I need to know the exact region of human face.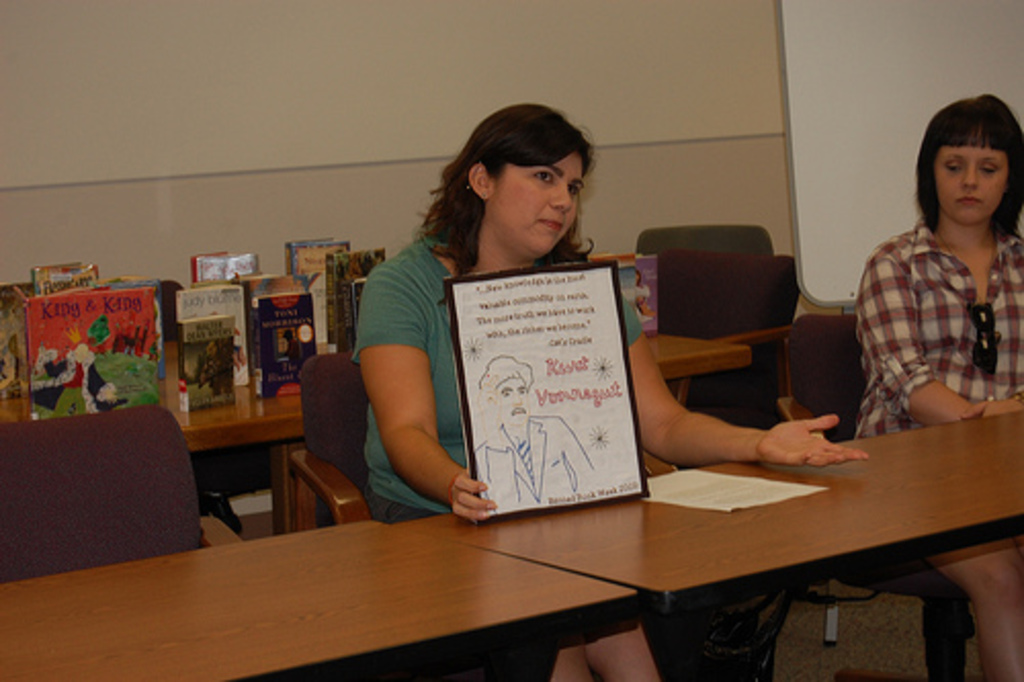
Region: {"x1": 496, "y1": 377, "x2": 526, "y2": 426}.
